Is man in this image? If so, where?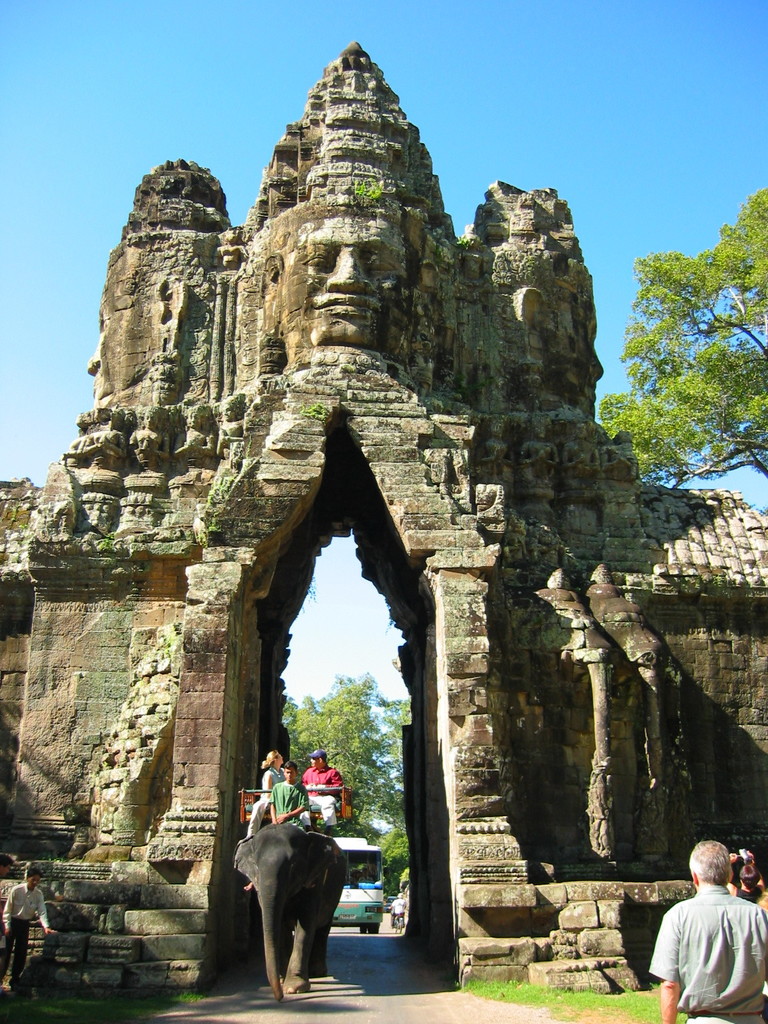
Yes, at (300, 748, 344, 836).
